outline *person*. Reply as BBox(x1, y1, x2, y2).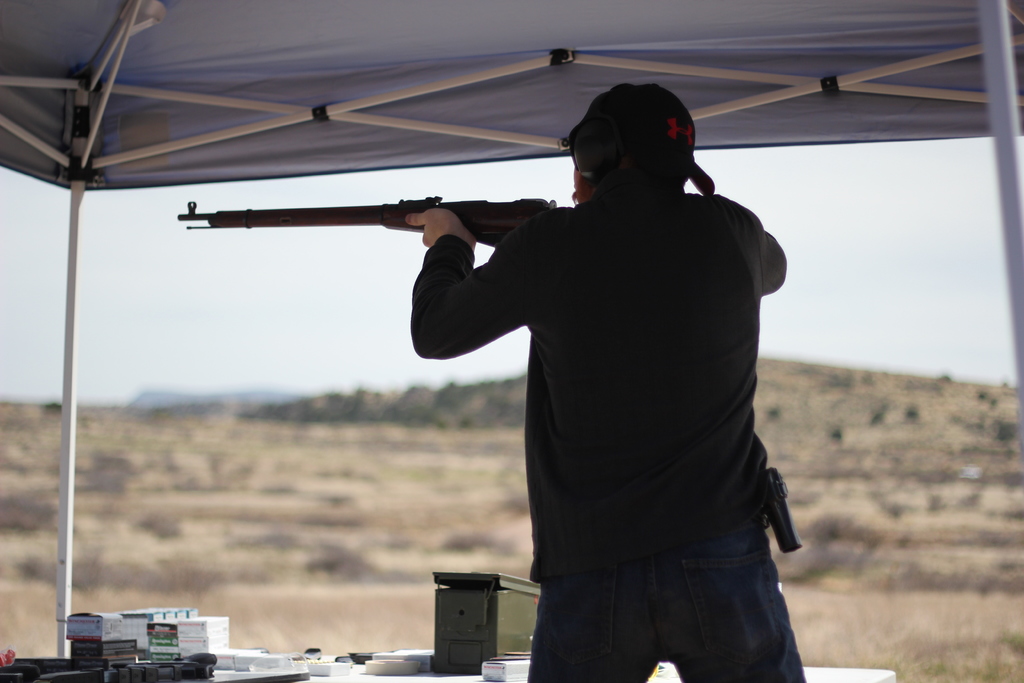
BBox(354, 83, 776, 678).
